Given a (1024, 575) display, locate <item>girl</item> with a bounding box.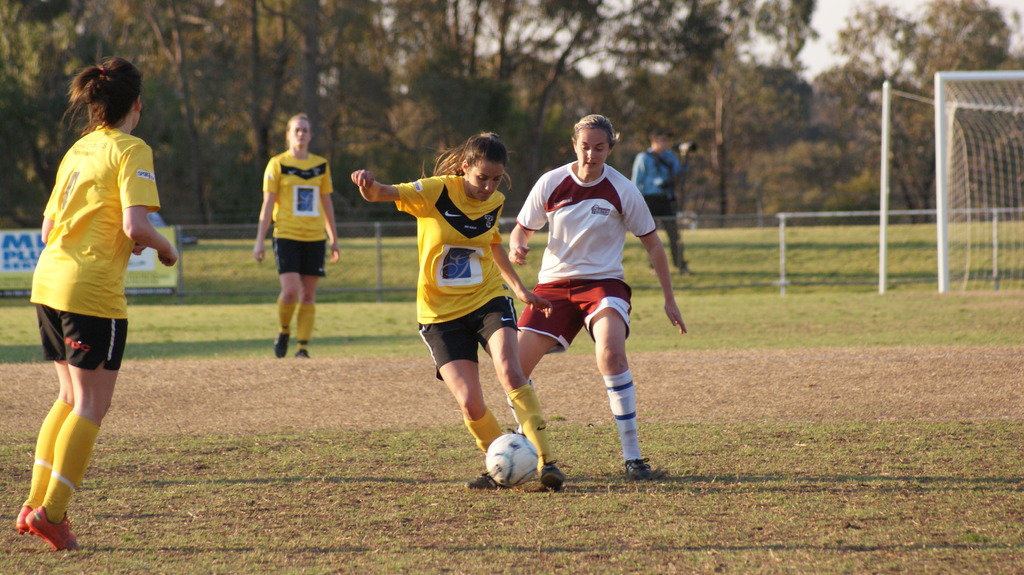
Located: (x1=349, y1=127, x2=571, y2=492).
